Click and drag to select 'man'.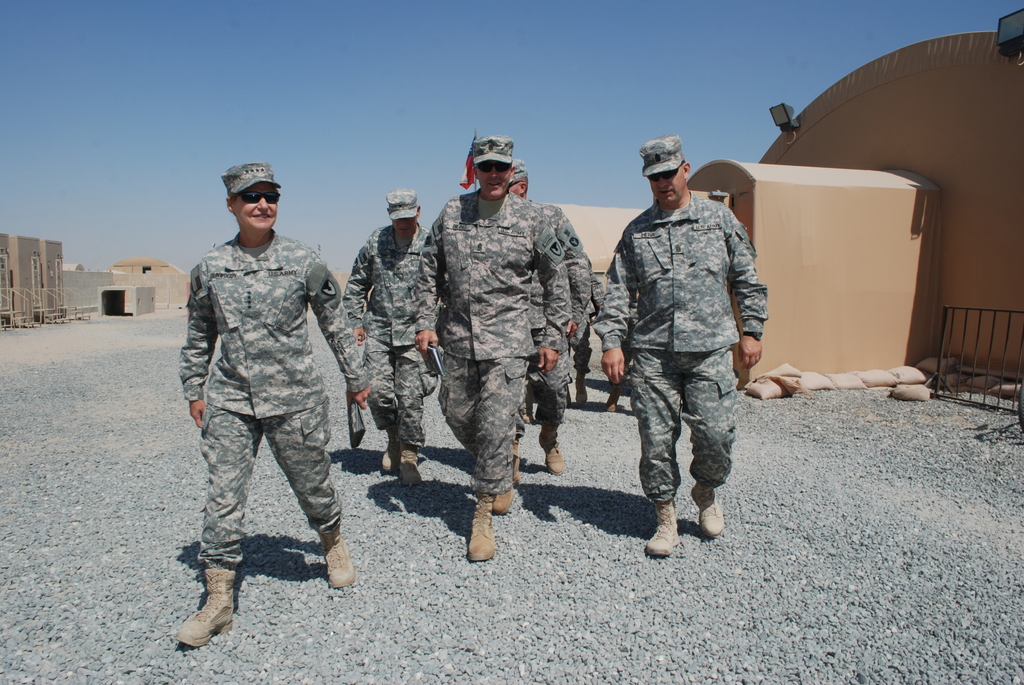
Selection: x1=505 y1=152 x2=598 y2=484.
